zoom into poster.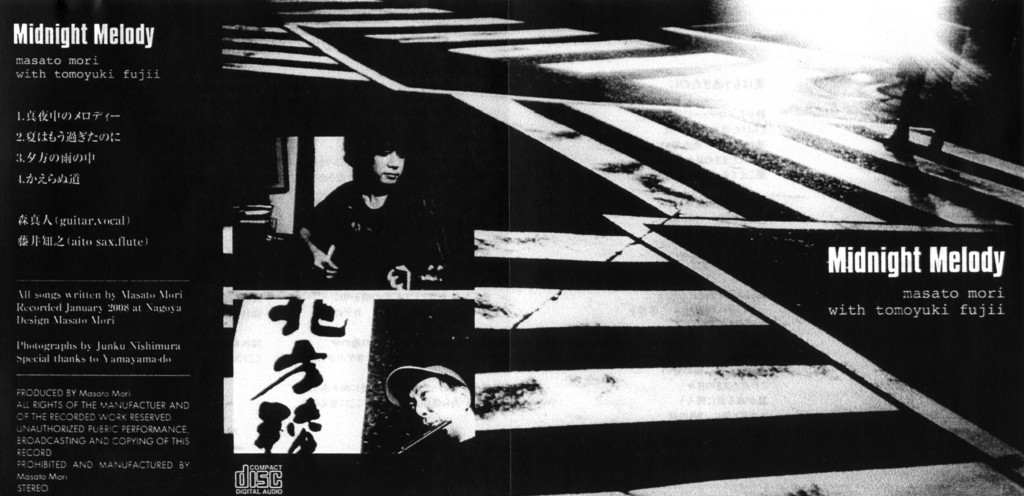
Zoom target: bbox(0, 0, 1023, 495).
